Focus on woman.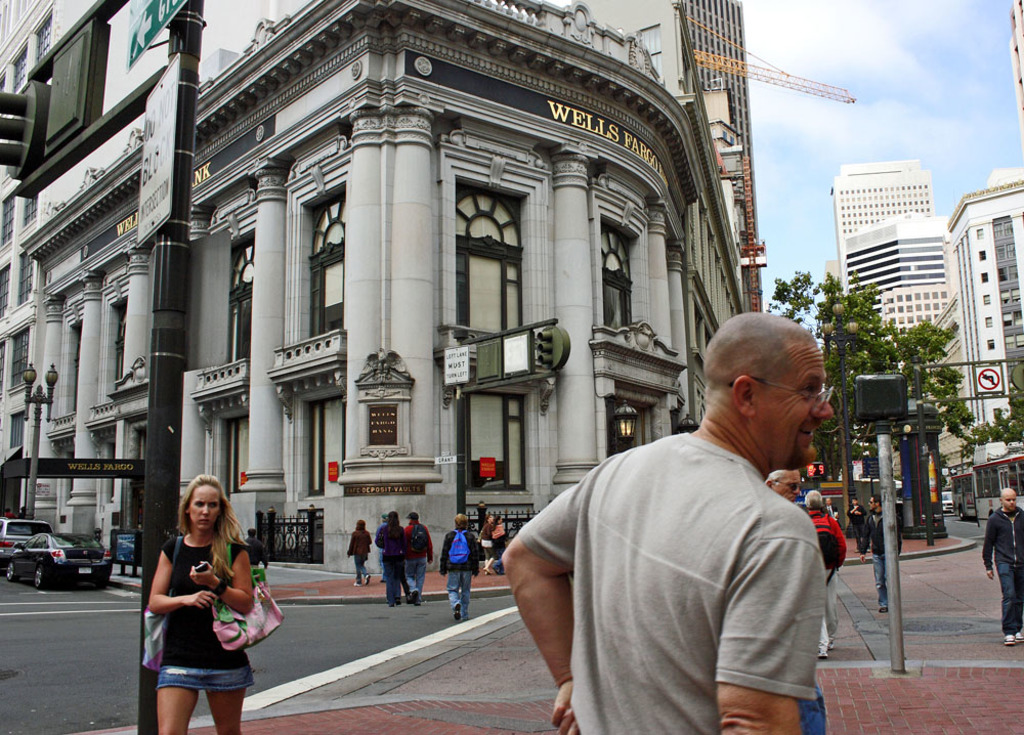
Focused at l=341, t=521, r=376, b=586.
